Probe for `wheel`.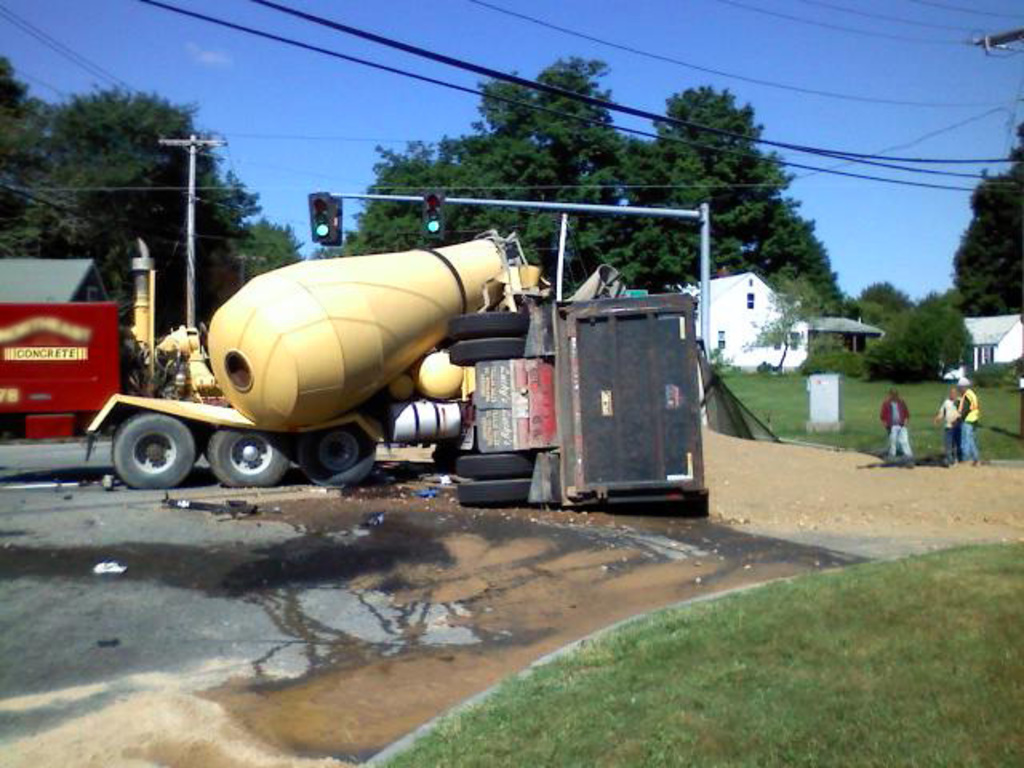
Probe result: 299,422,381,483.
